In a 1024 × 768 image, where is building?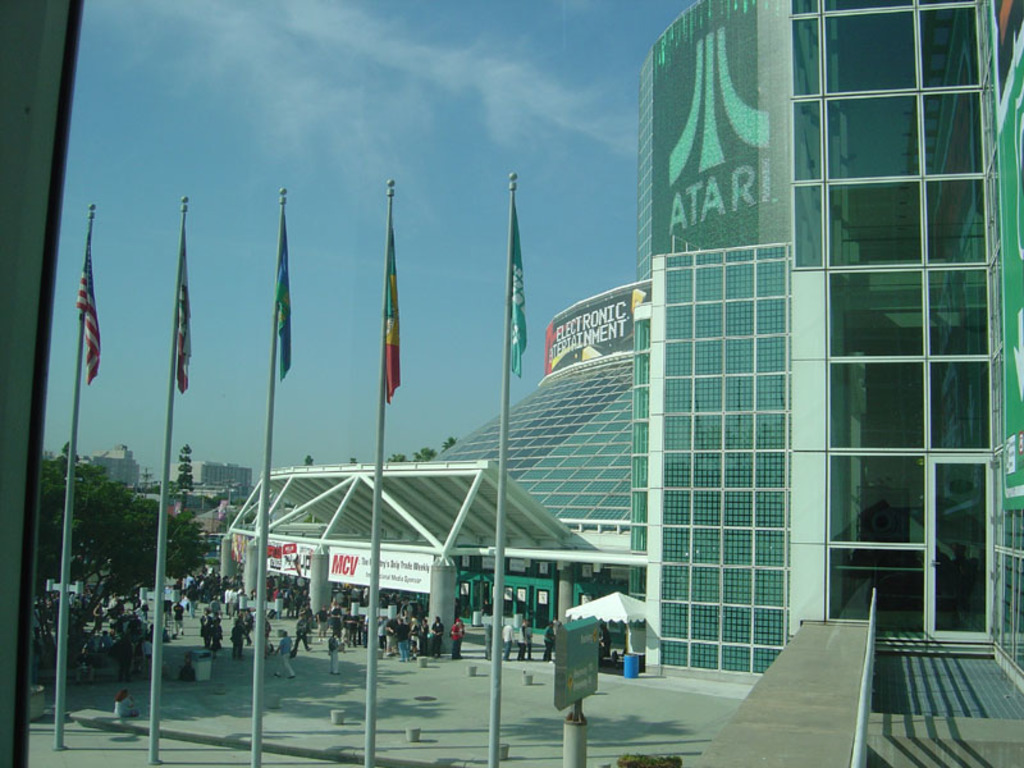
<box>626,0,1023,686</box>.
